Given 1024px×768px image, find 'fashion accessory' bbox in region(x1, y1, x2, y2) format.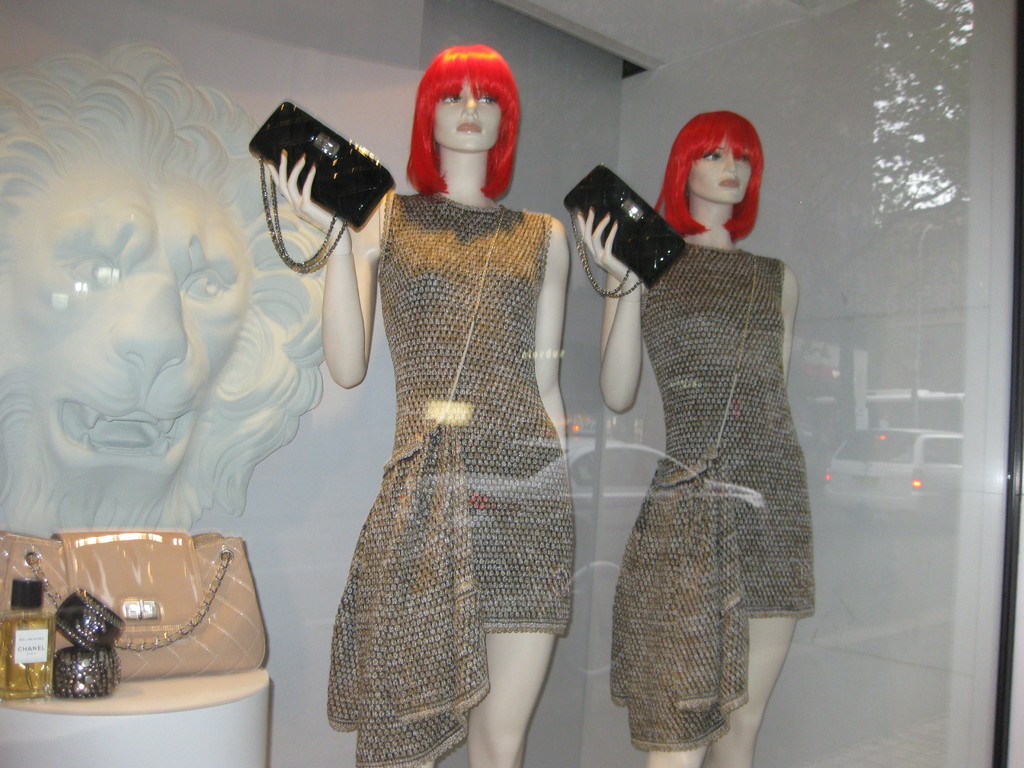
region(48, 585, 124, 652).
